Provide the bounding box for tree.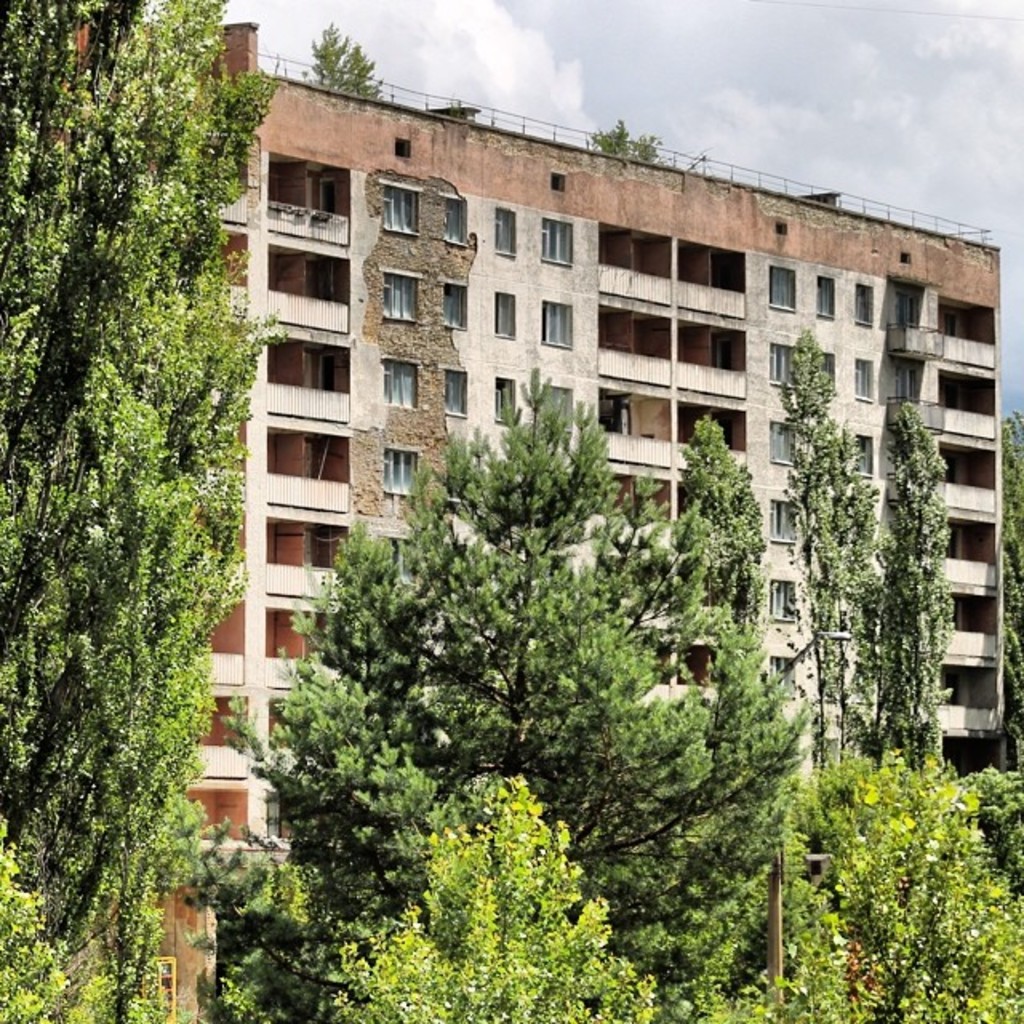
rect(974, 768, 1022, 894).
